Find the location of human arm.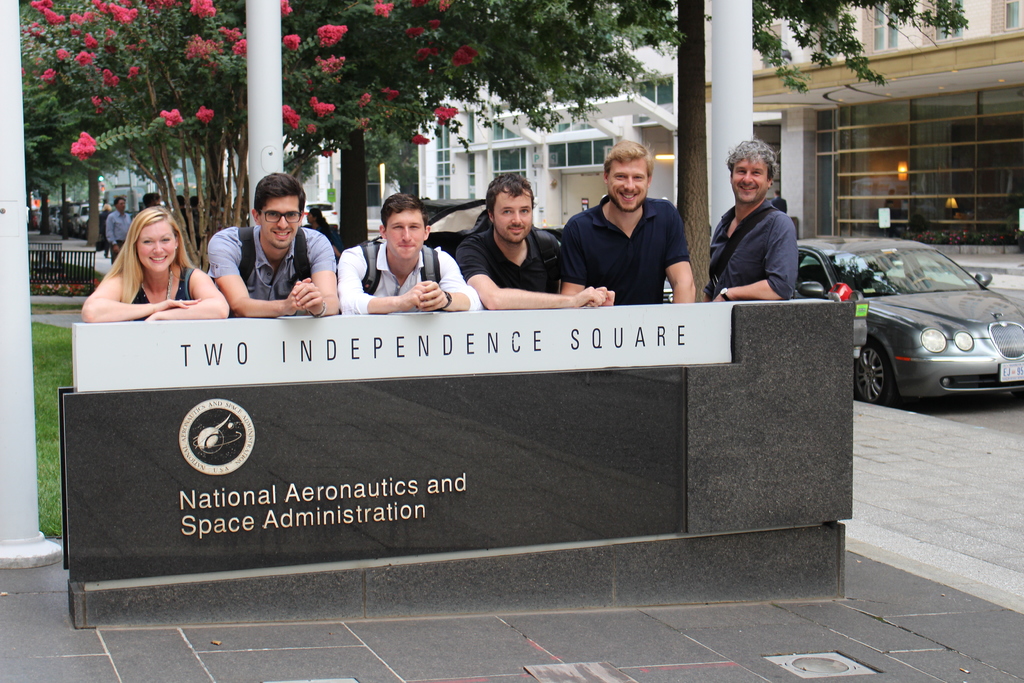
Location: pyautogui.locateOnScreen(346, 238, 433, 315).
